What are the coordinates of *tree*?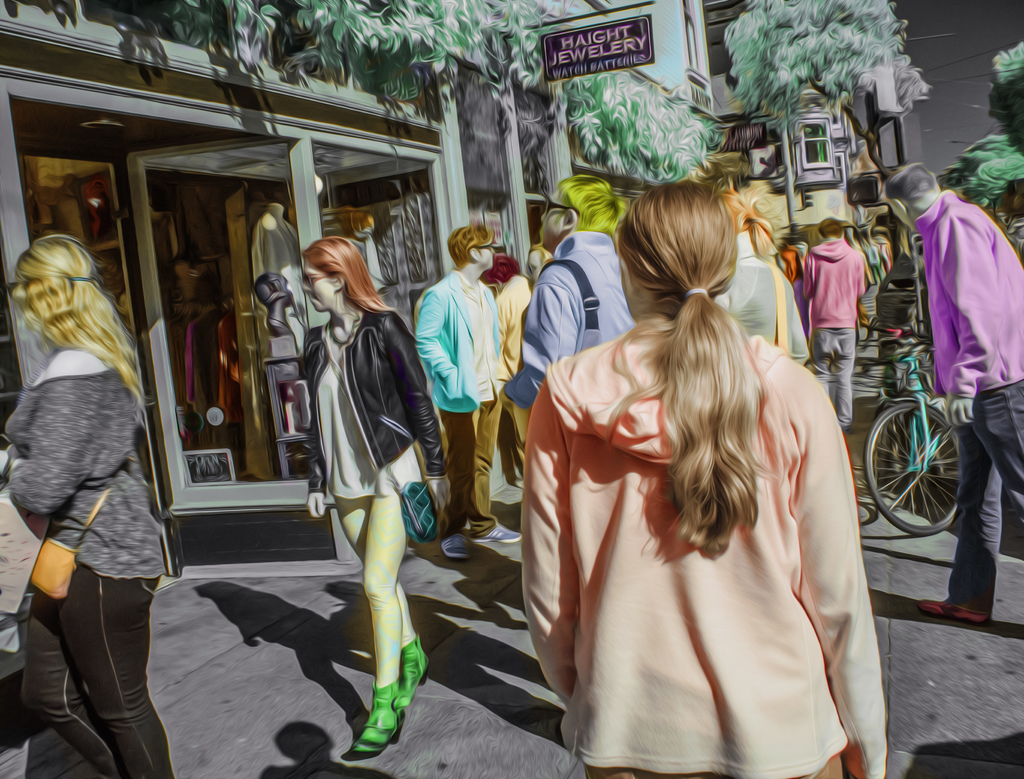
(left=724, top=0, right=911, bottom=221).
